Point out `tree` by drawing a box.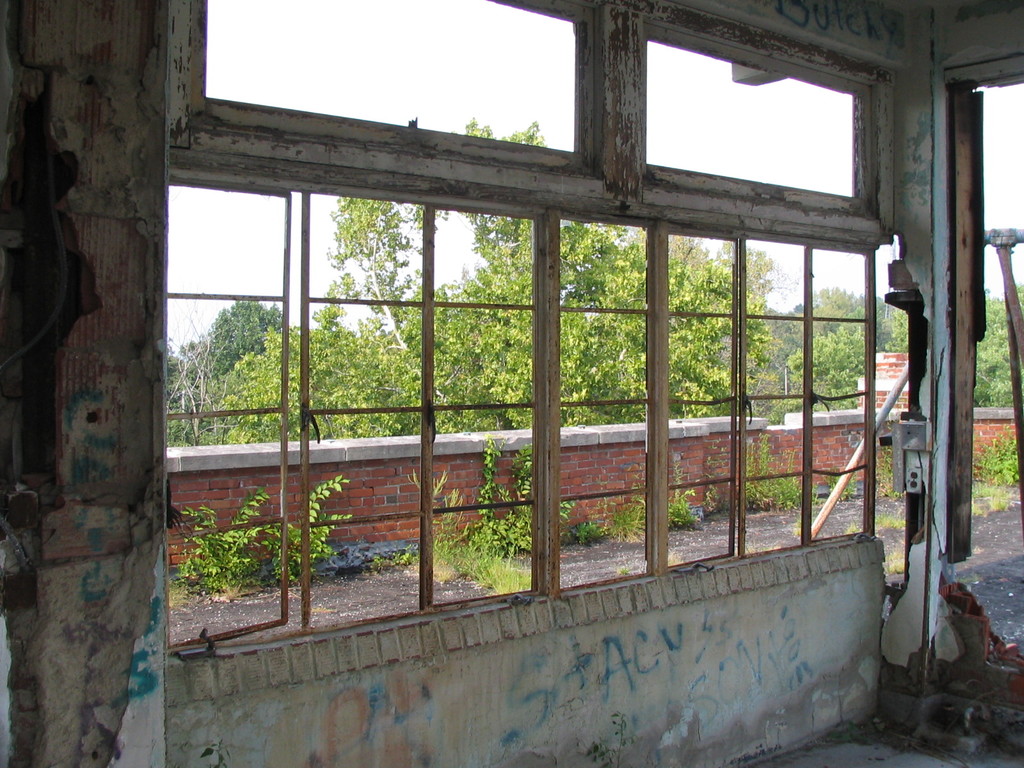
785/284/867/325.
